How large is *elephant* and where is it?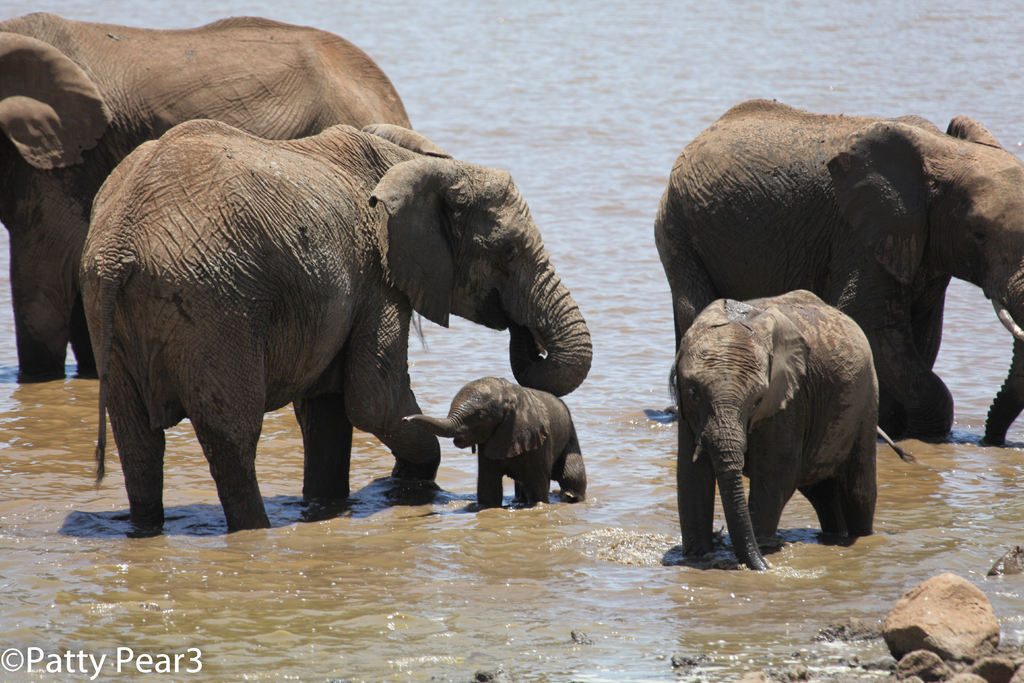
Bounding box: bbox=(655, 95, 1023, 449).
